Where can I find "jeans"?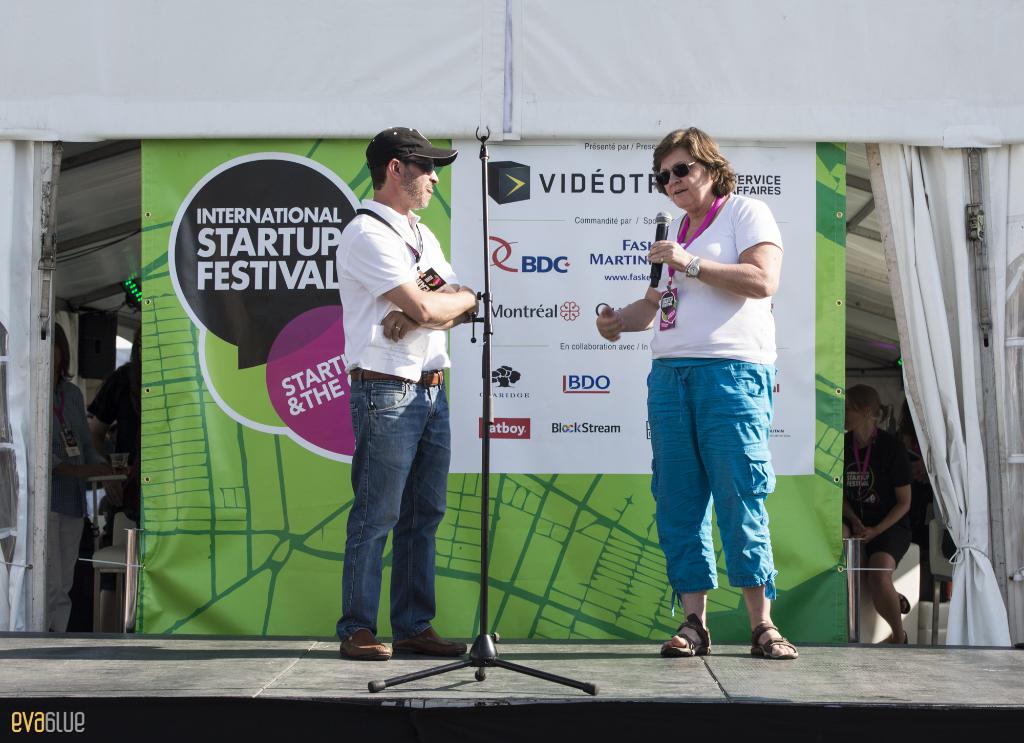
You can find it at bbox=[337, 374, 443, 661].
